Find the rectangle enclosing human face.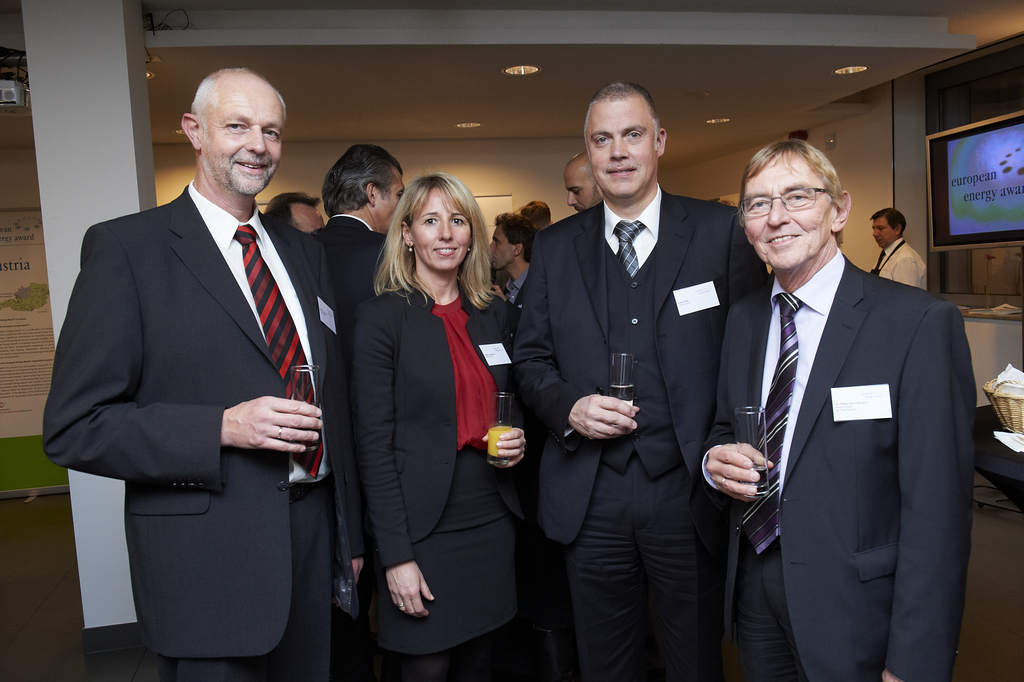
Rect(567, 168, 601, 213).
